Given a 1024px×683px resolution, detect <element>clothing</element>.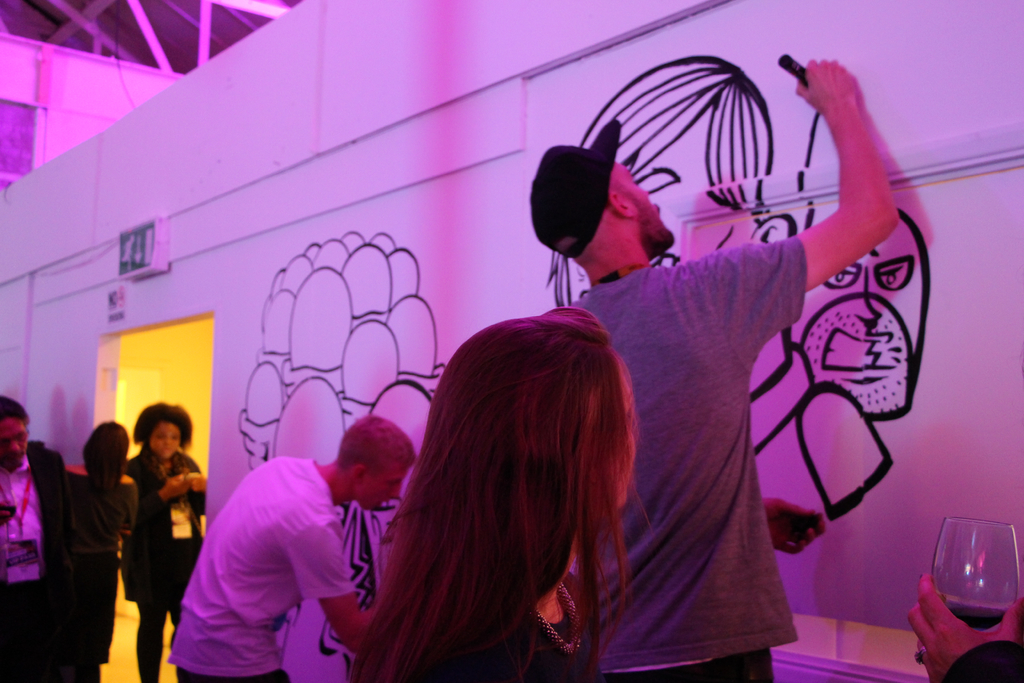
region(116, 443, 210, 682).
